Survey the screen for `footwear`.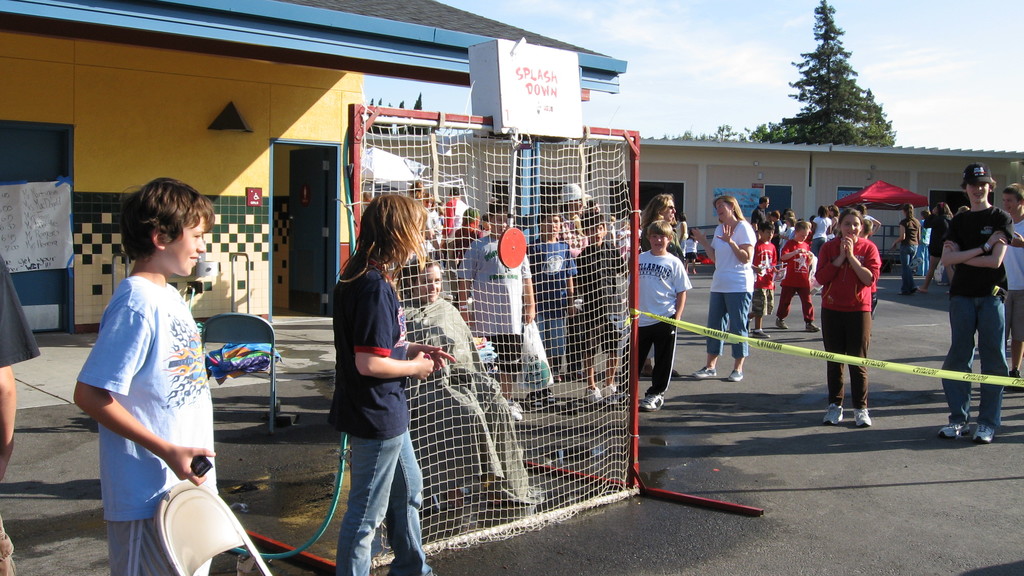
Survey found: [725,369,744,383].
